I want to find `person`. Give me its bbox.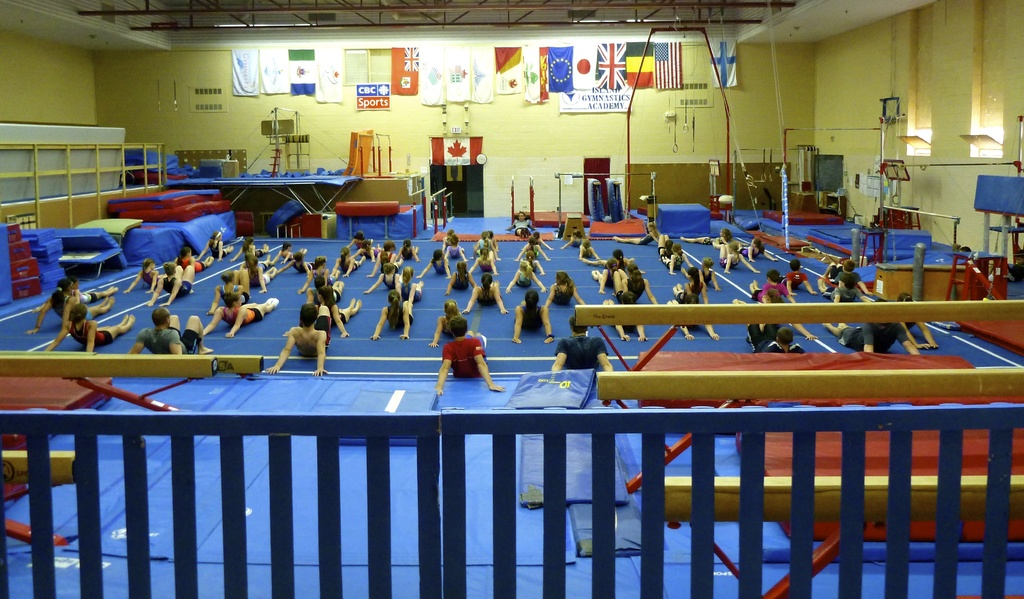
372:282:422:340.
